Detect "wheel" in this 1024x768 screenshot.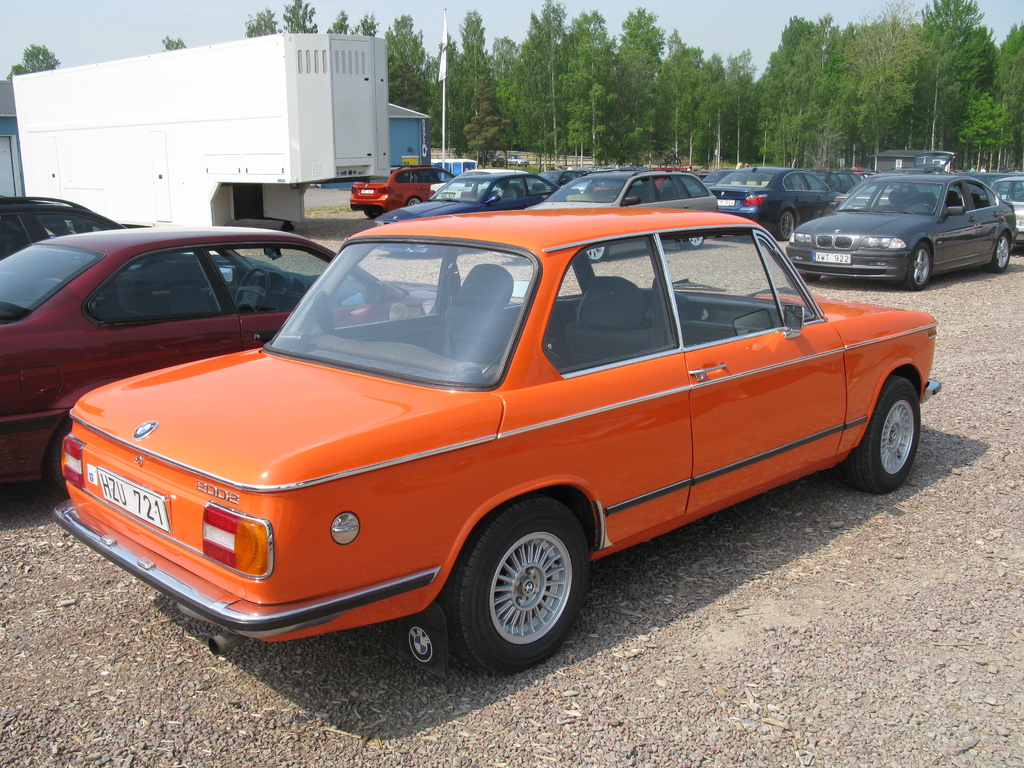
Detection: (440, 497, 588, 680).
